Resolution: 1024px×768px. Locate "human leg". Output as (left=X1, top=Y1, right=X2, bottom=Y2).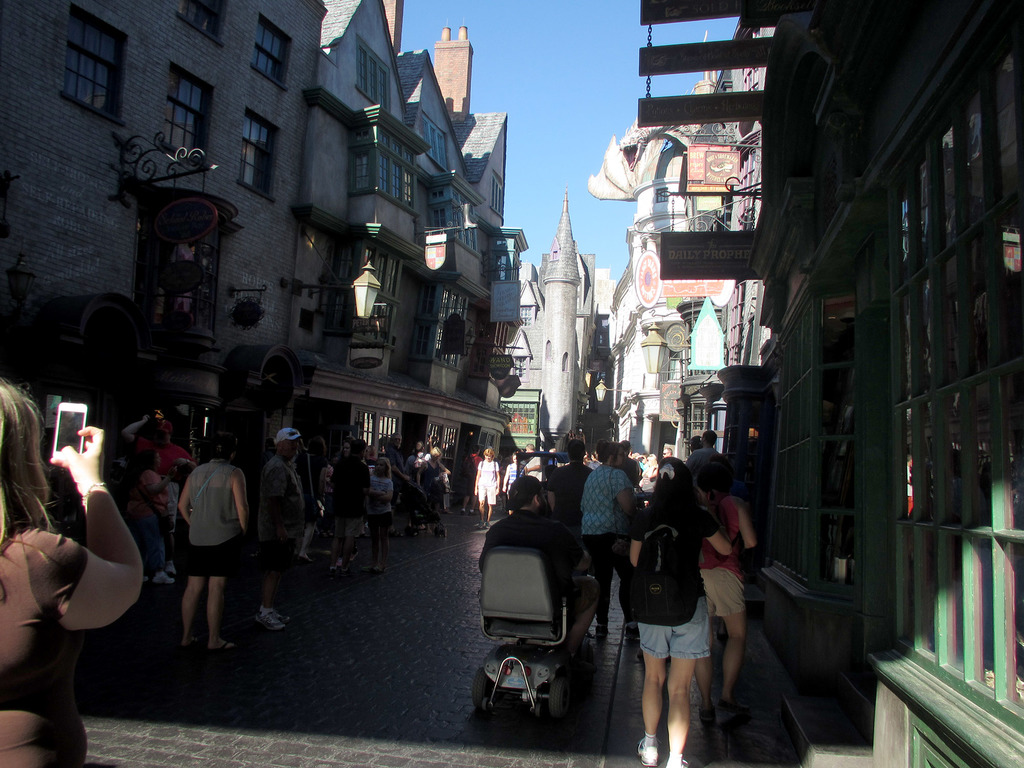
(left=257, top=539, right=292, bottom=630).
